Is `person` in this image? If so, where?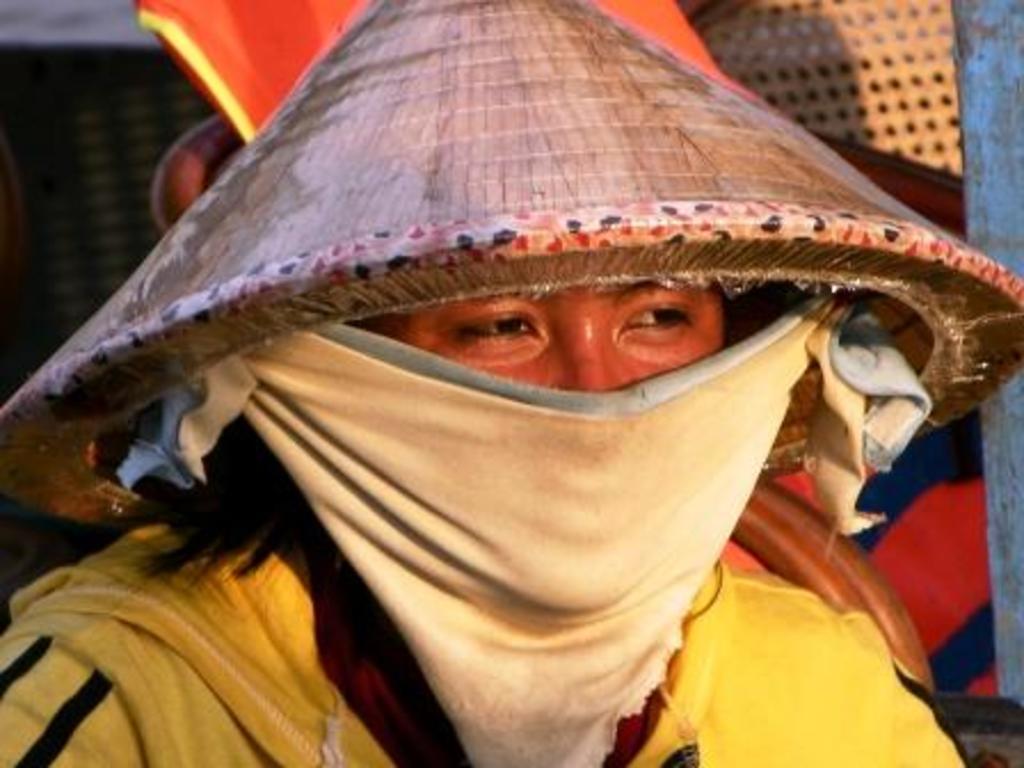
Yes, at box(0, 0, 1023, 767).
